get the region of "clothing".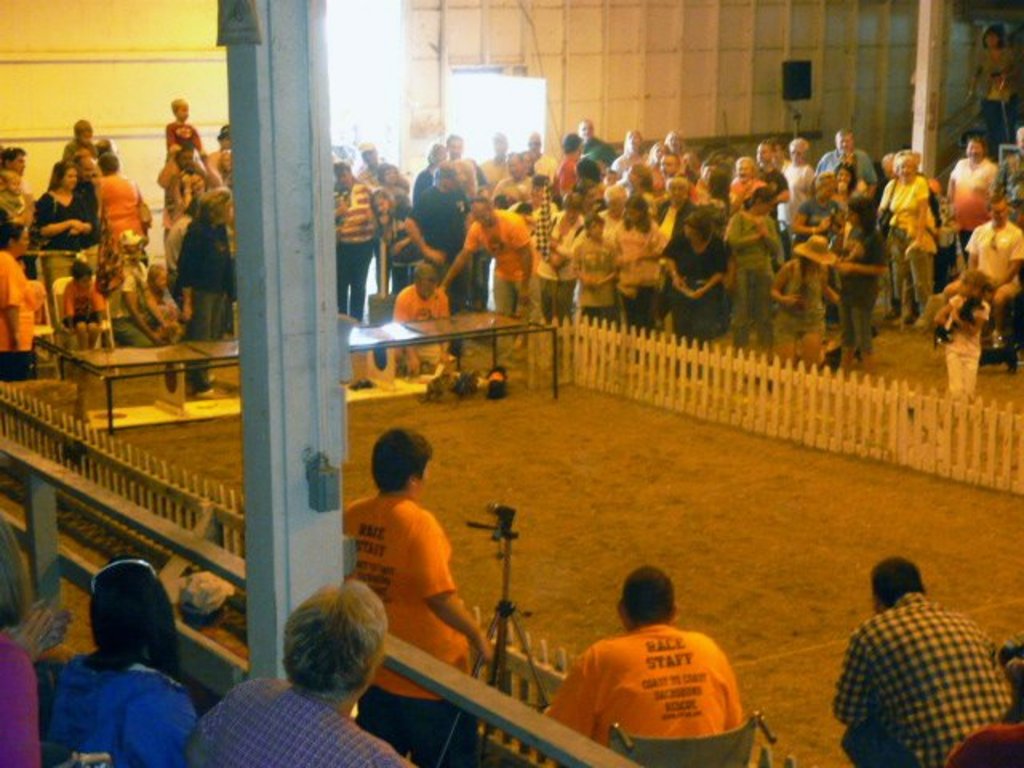
crop(451, 203, 538, 283).
